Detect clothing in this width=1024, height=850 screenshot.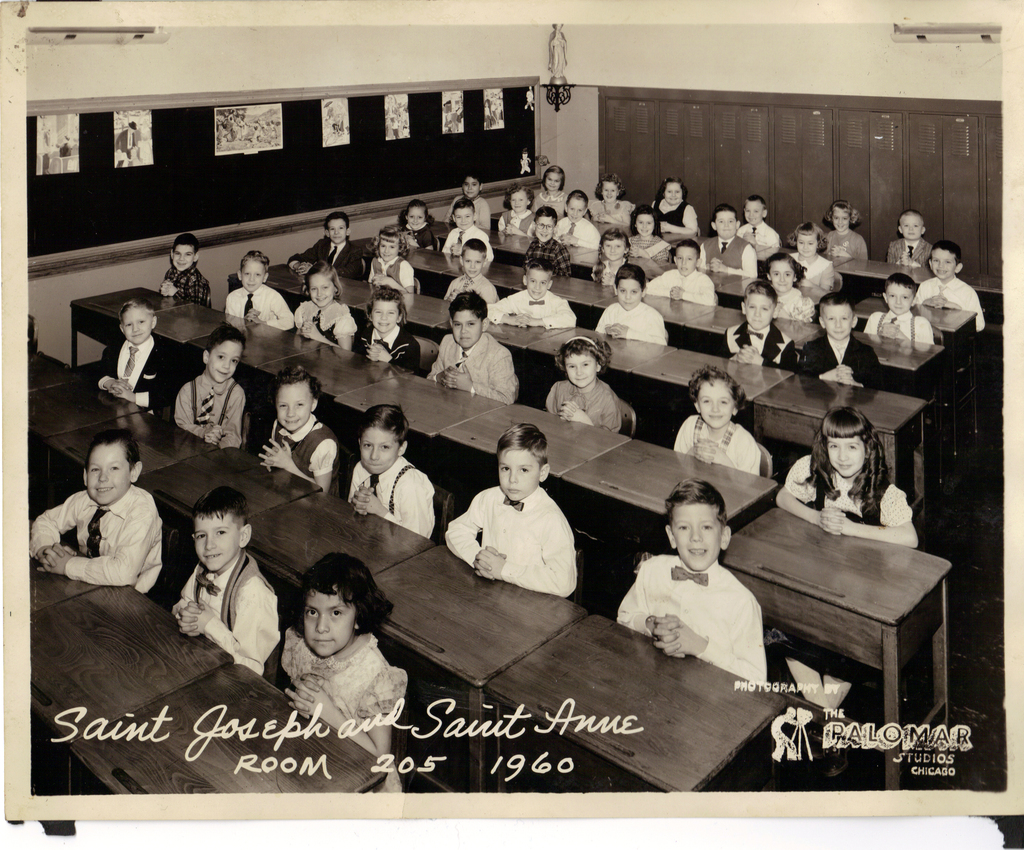
Detection: {"x1": 228, "y1": 285, "x2": 298, "y2": 330}.
